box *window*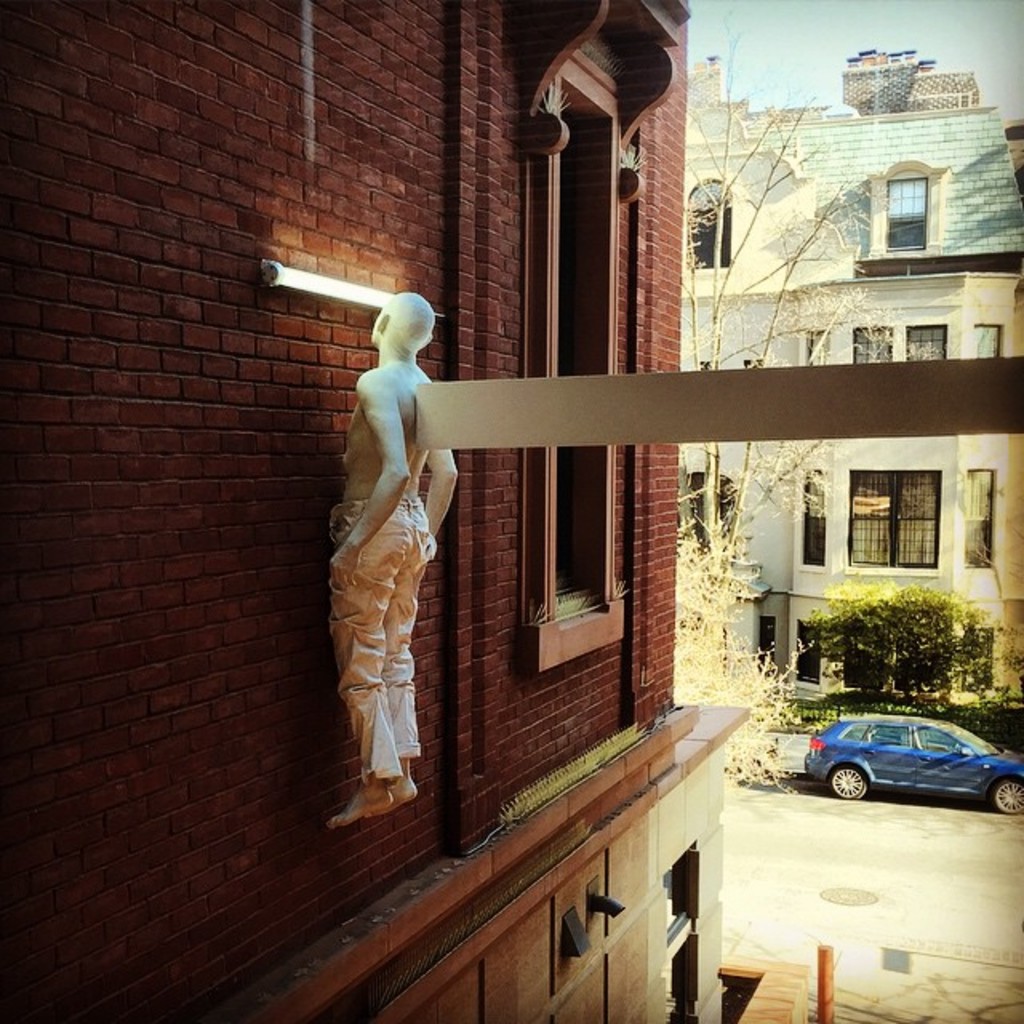
l=685, t=182, r=734, b=270
